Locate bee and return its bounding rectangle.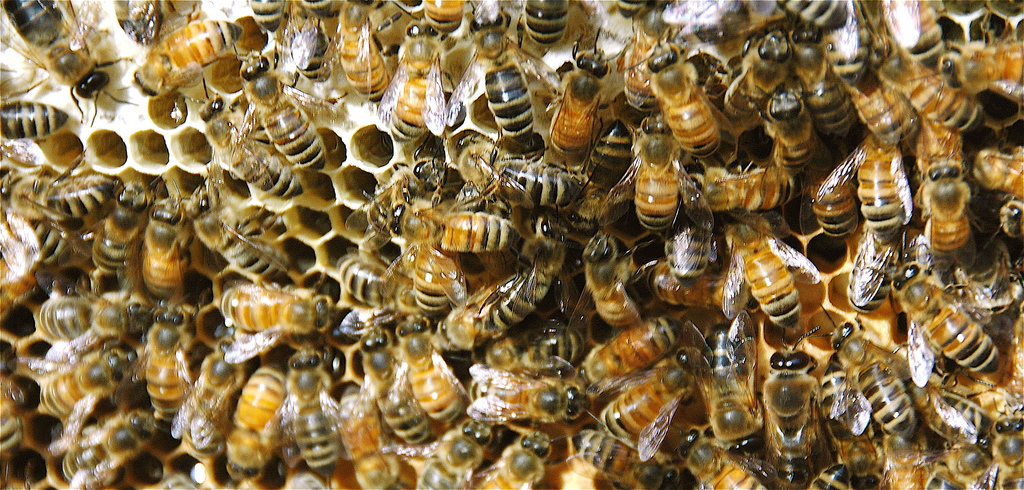
bbox=[878, 269, 1003, 389].
